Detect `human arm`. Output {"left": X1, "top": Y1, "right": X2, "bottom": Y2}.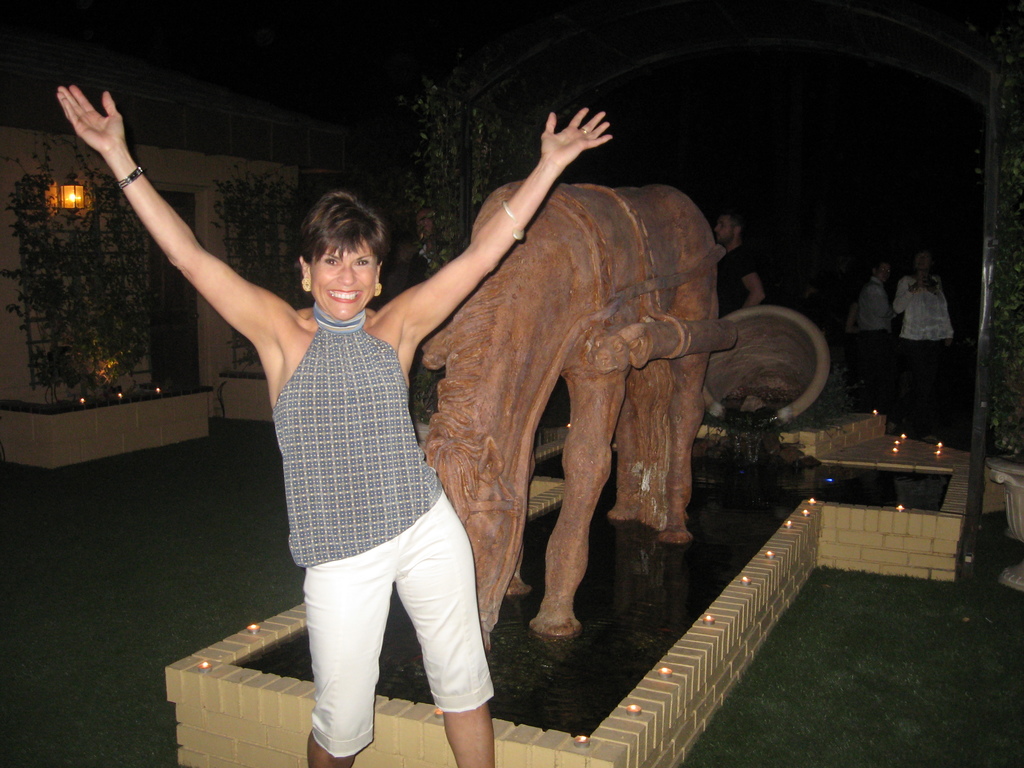
{"left": 733, "top": 246, "right": 765, "bottom": 311}.
